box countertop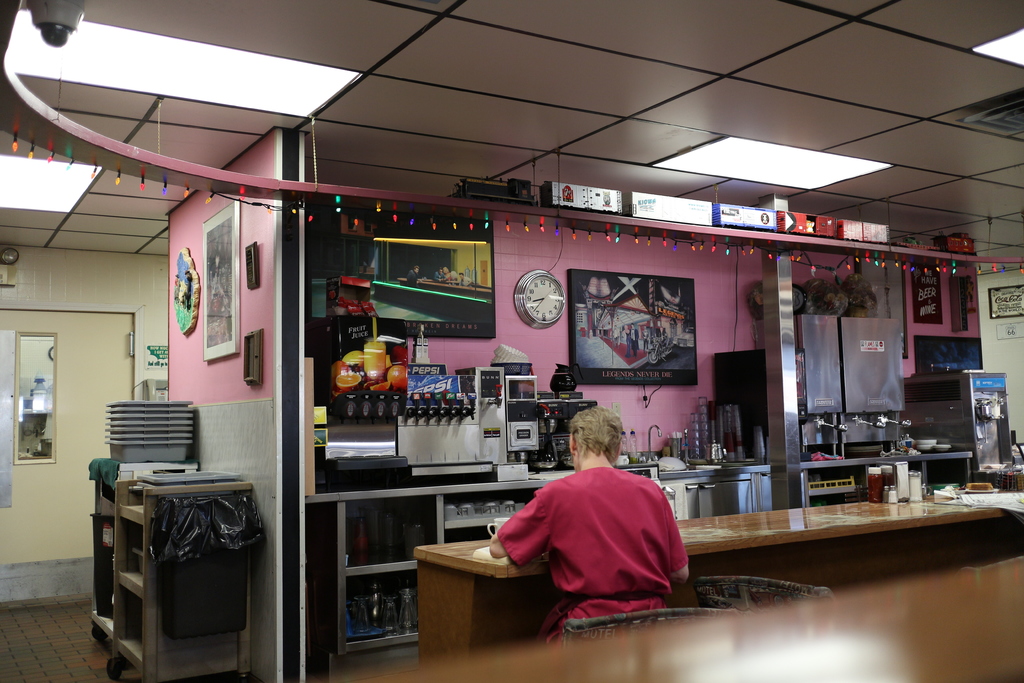
(left=799, top=447, right=973, bottom=473)
